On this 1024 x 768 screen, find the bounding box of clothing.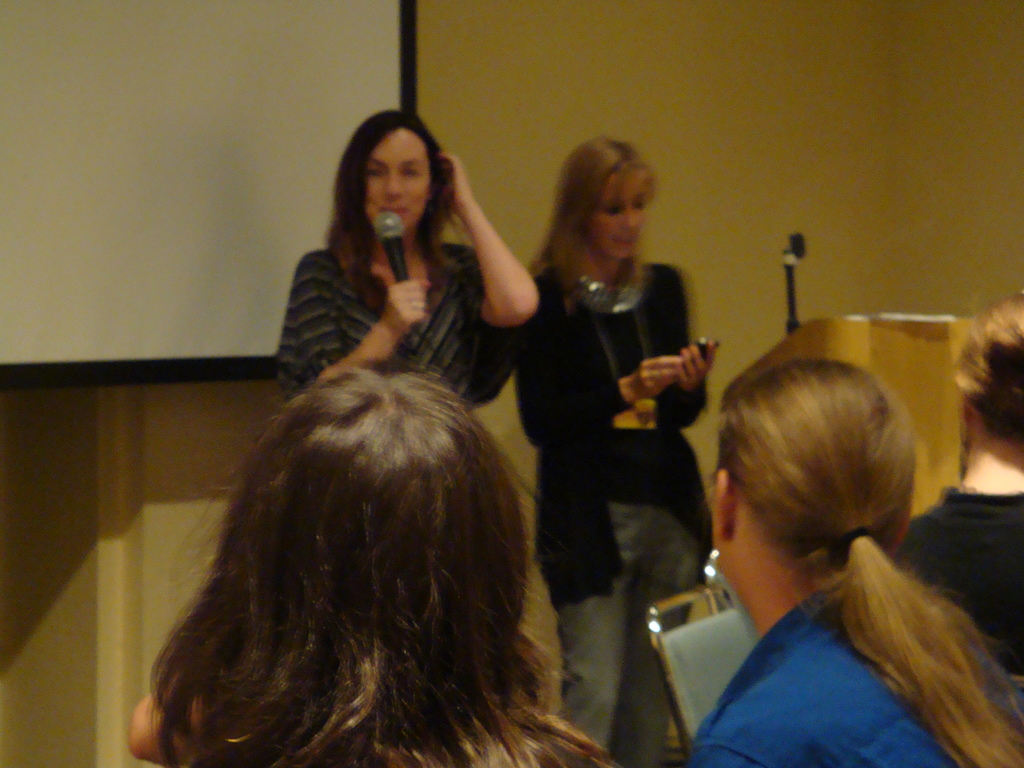
Bounding box: select_region(510, 254, 721, 764).
